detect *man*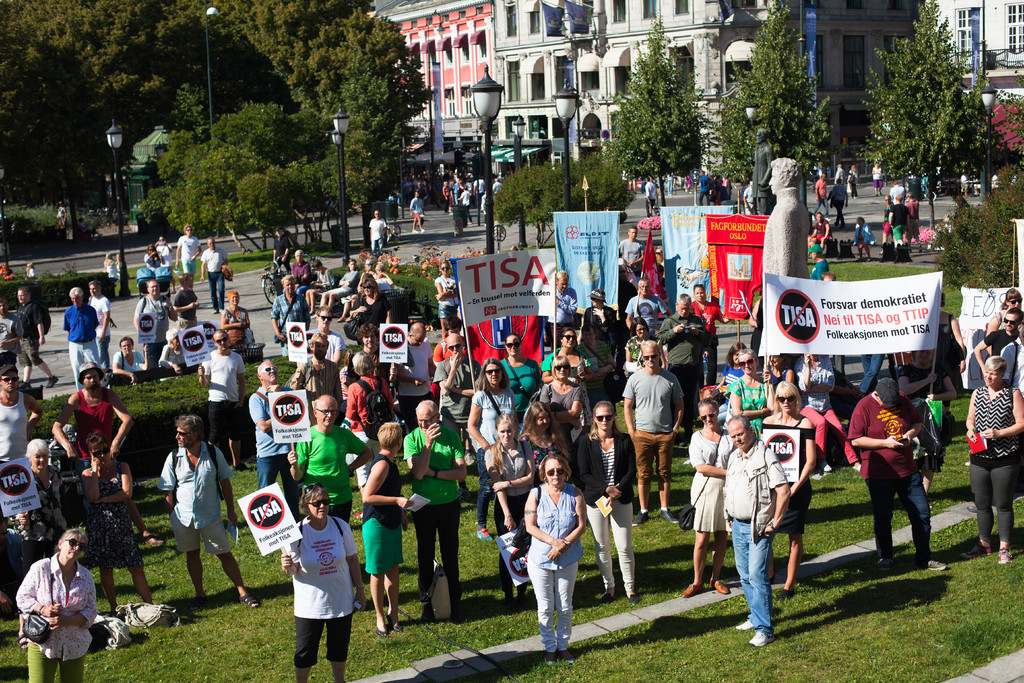
(272,274,306,355)
